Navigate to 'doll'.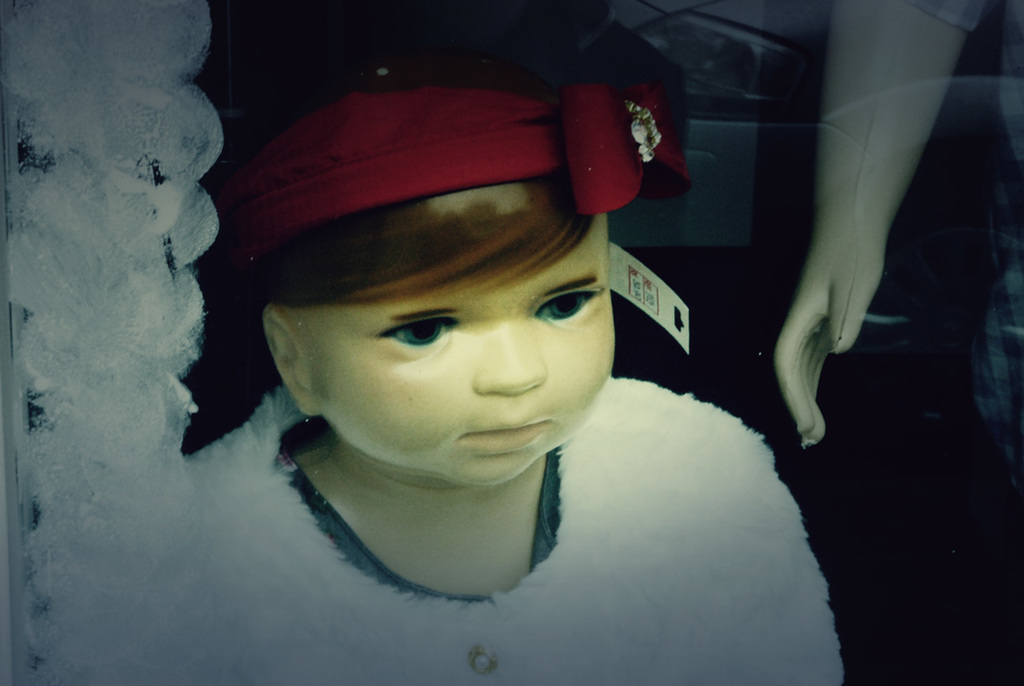
Navigation target: box(27, 18, 842, 675).
